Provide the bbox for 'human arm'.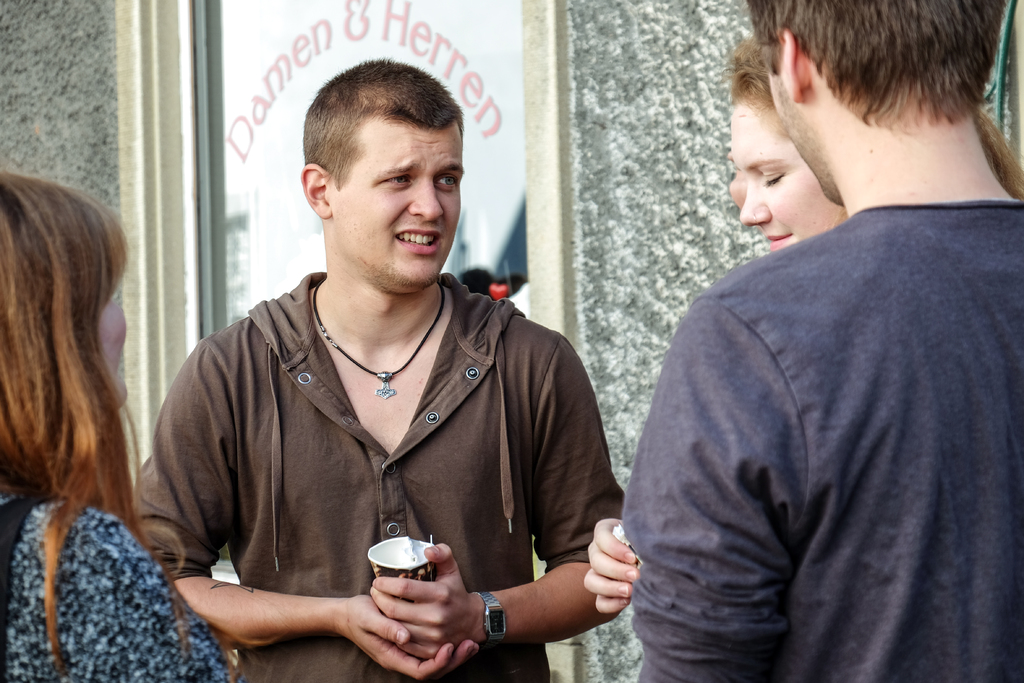
detection(121, 306, 484, 671).
